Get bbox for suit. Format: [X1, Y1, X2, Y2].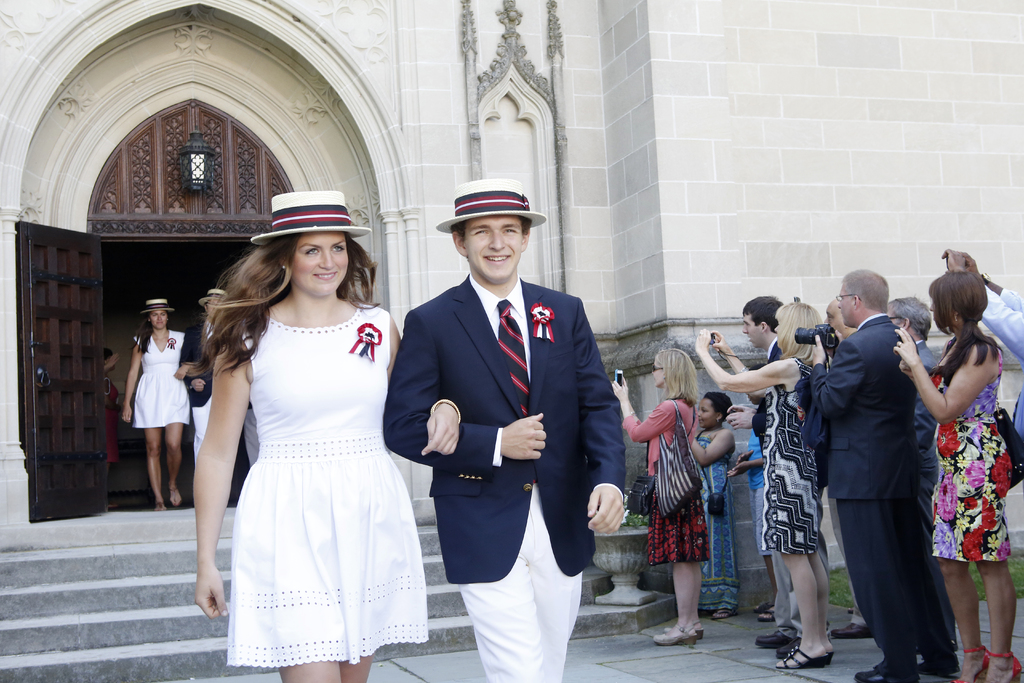
[177, 319, 223, 465].
